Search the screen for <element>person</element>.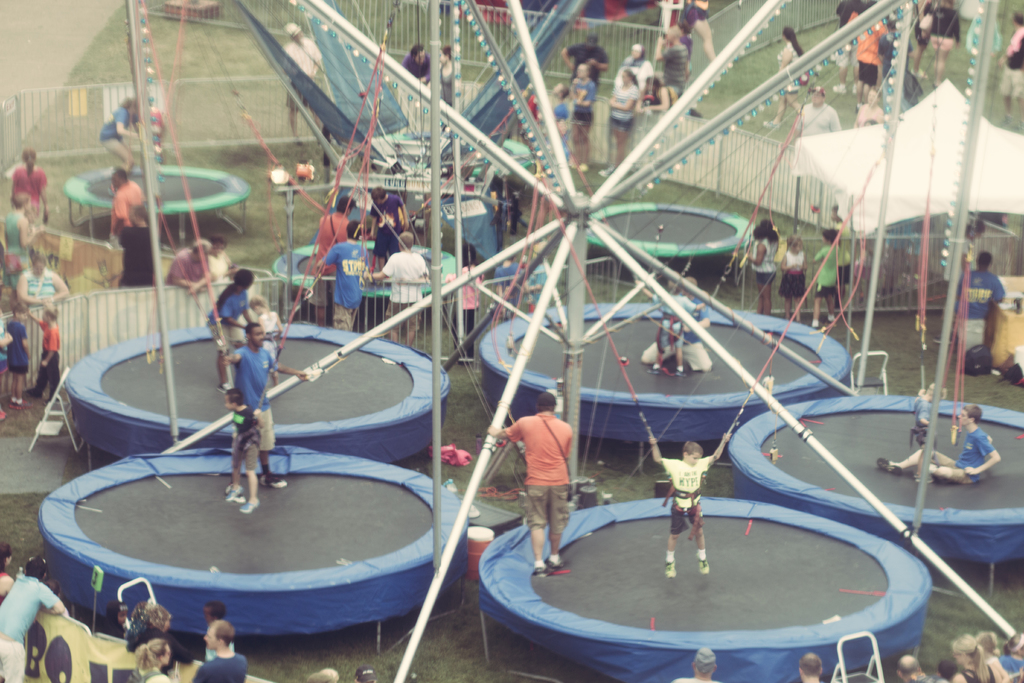
Found at bbox(914, 383, 947, 449).
